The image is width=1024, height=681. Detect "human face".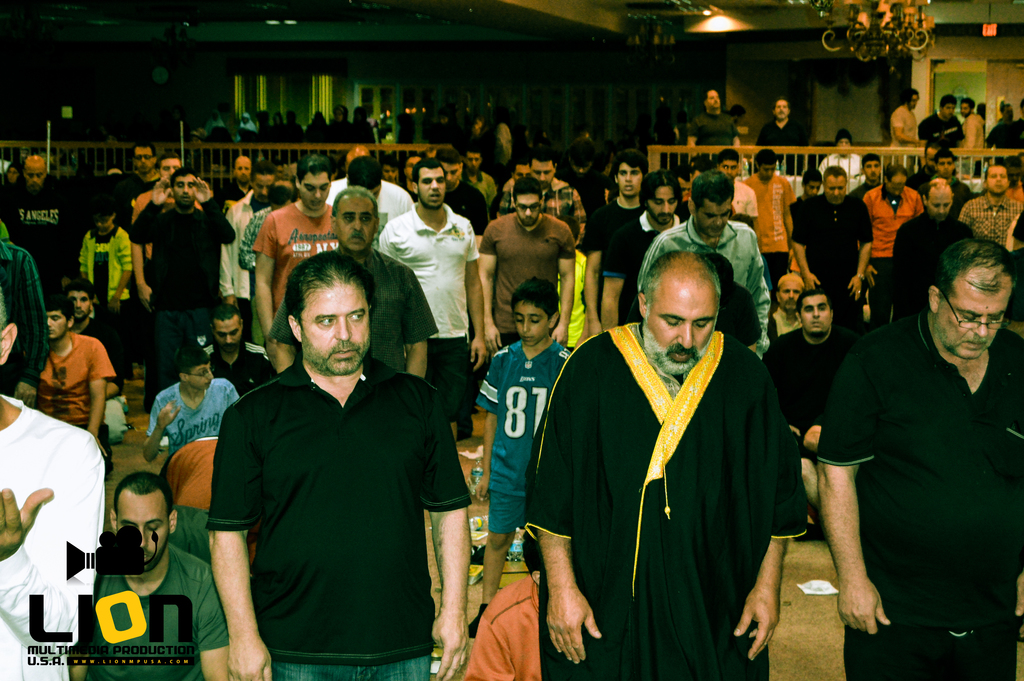
Detection: pyautogui.locateOnScreen(139, 151, 152, 174).
